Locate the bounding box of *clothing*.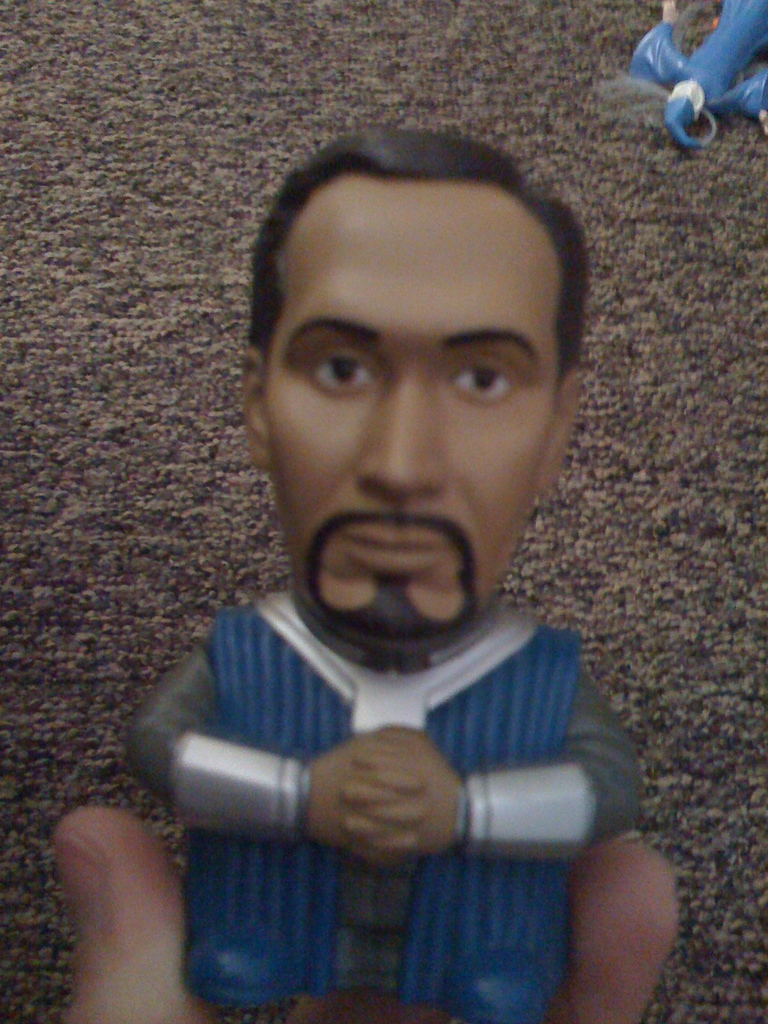
Bounding box: <bbox>164, 504, 620, 1021</bbox>.
